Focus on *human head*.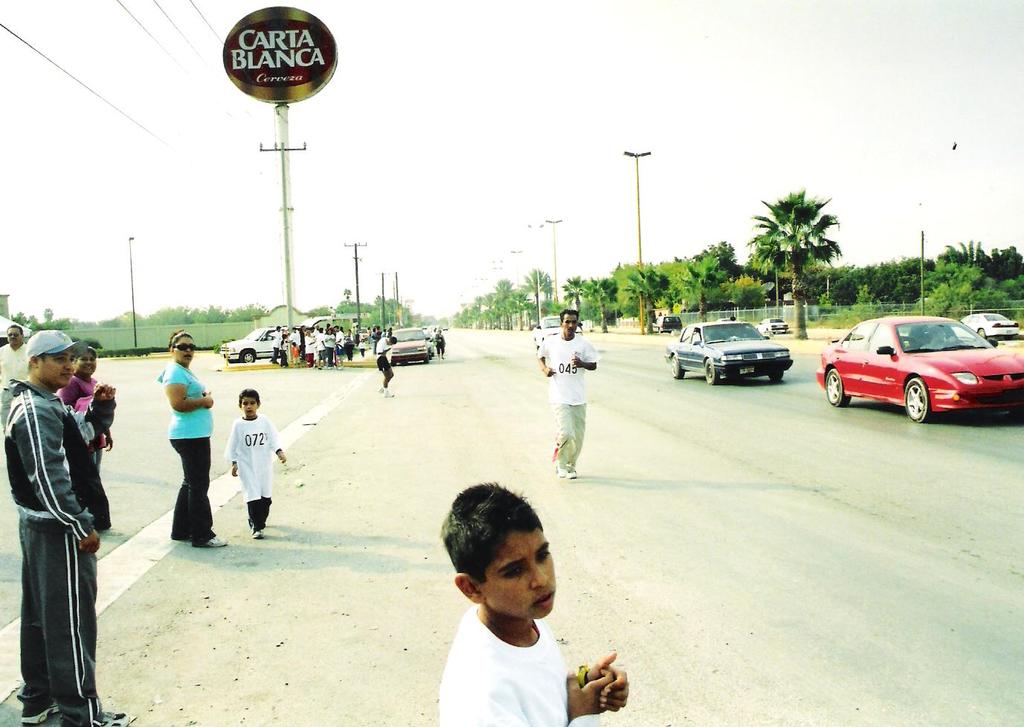
Focused at detection(74, 348, 97, 377).
